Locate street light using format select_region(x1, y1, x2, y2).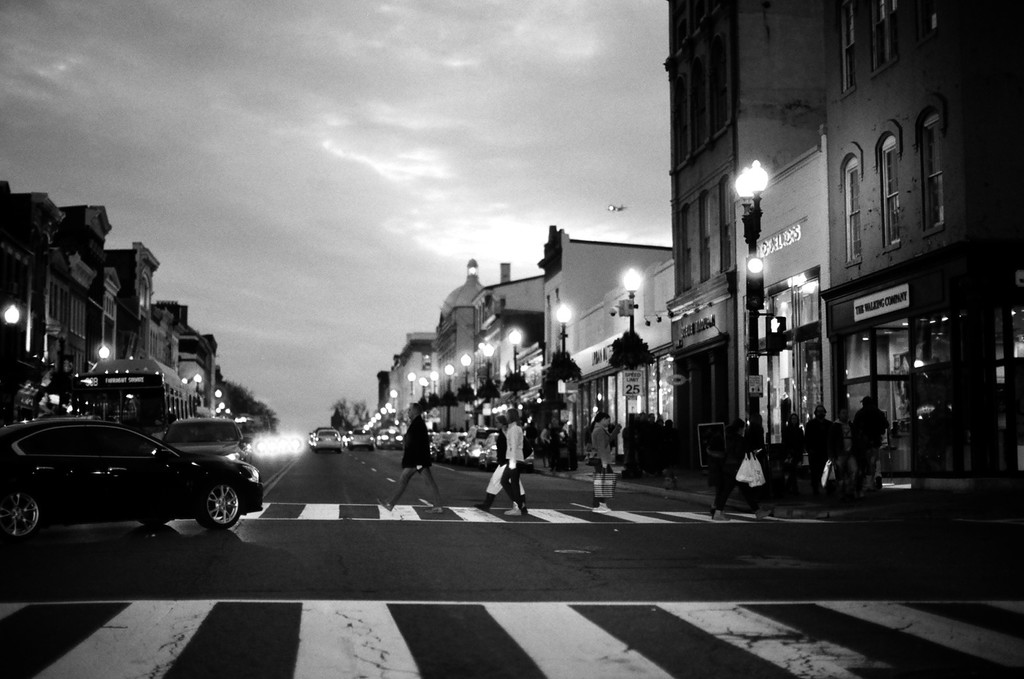
select_region(551, 302, 577, 439).
